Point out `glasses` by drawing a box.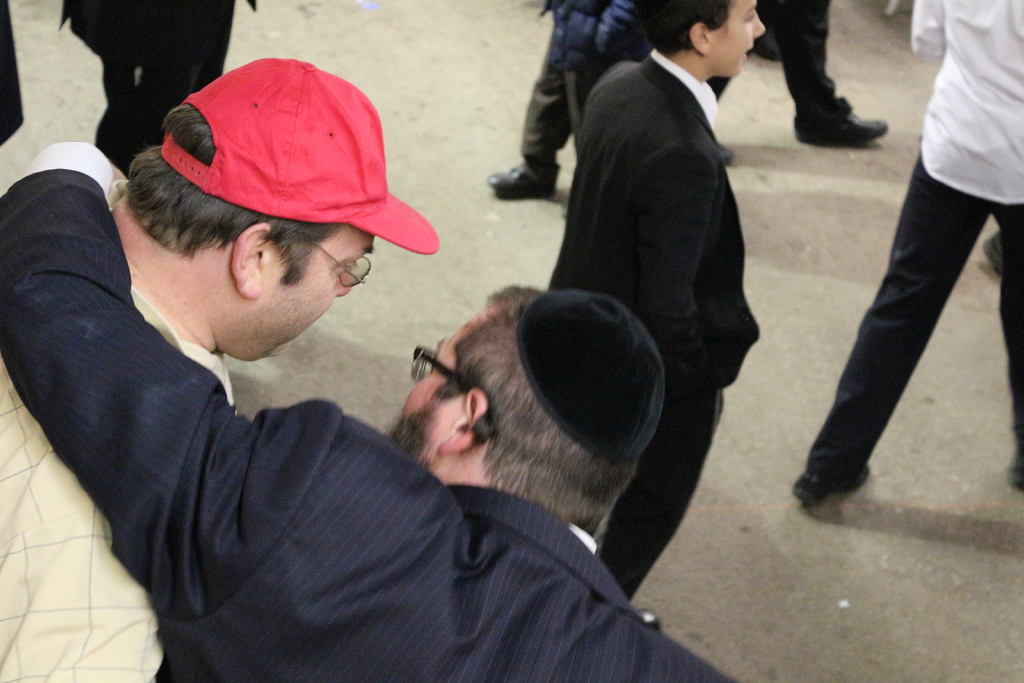
412,346,485,432.
